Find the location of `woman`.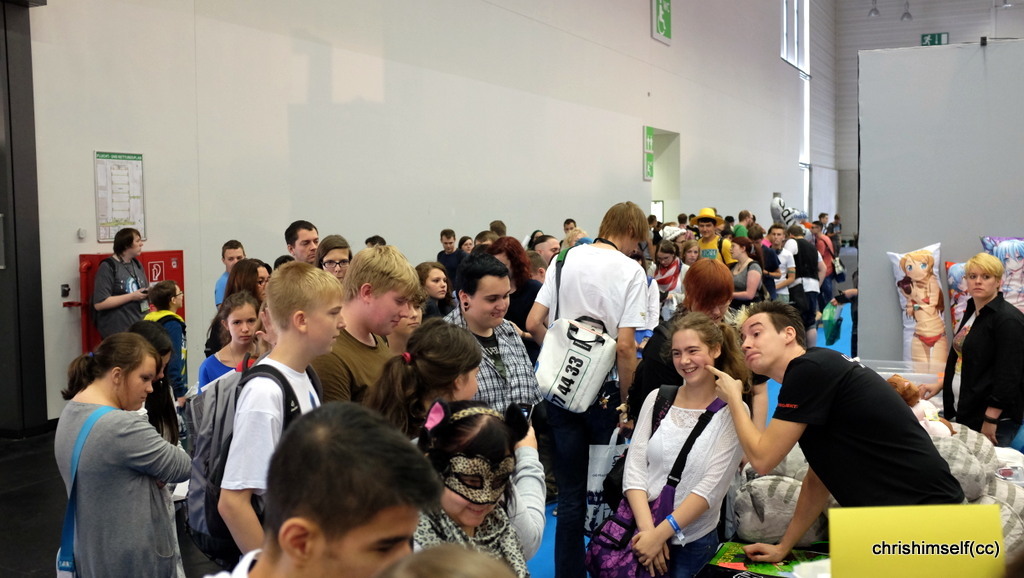
Location: rect(316, 235, 352, 284).
